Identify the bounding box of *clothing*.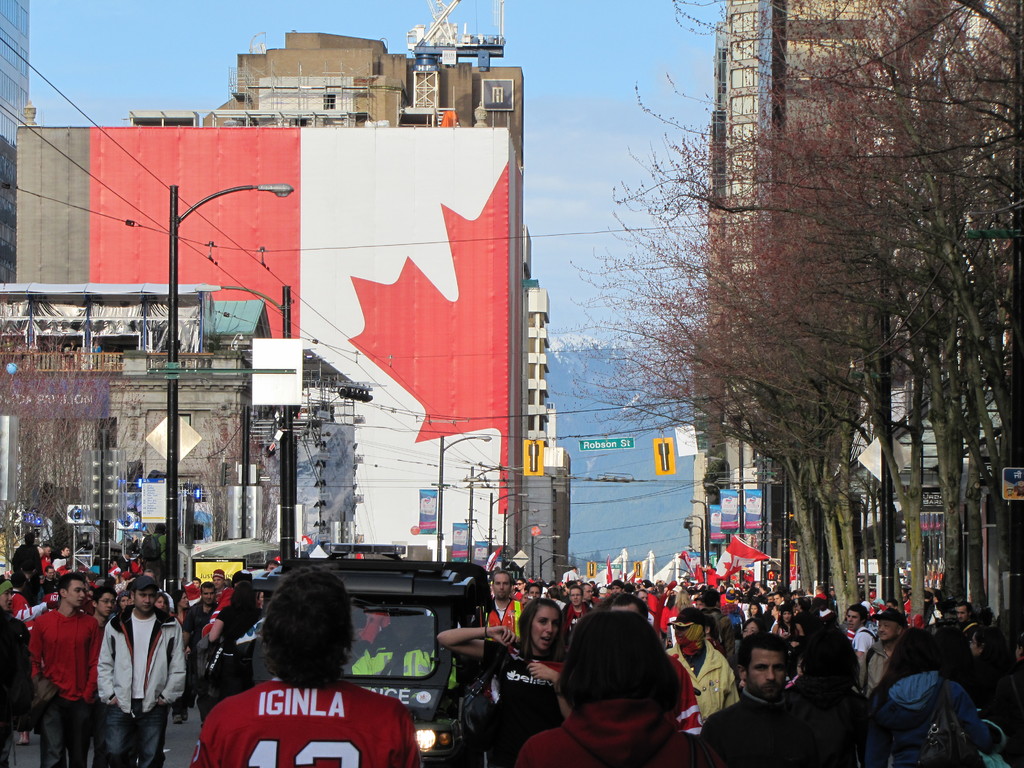
detection(192, 648, 408, 760).
